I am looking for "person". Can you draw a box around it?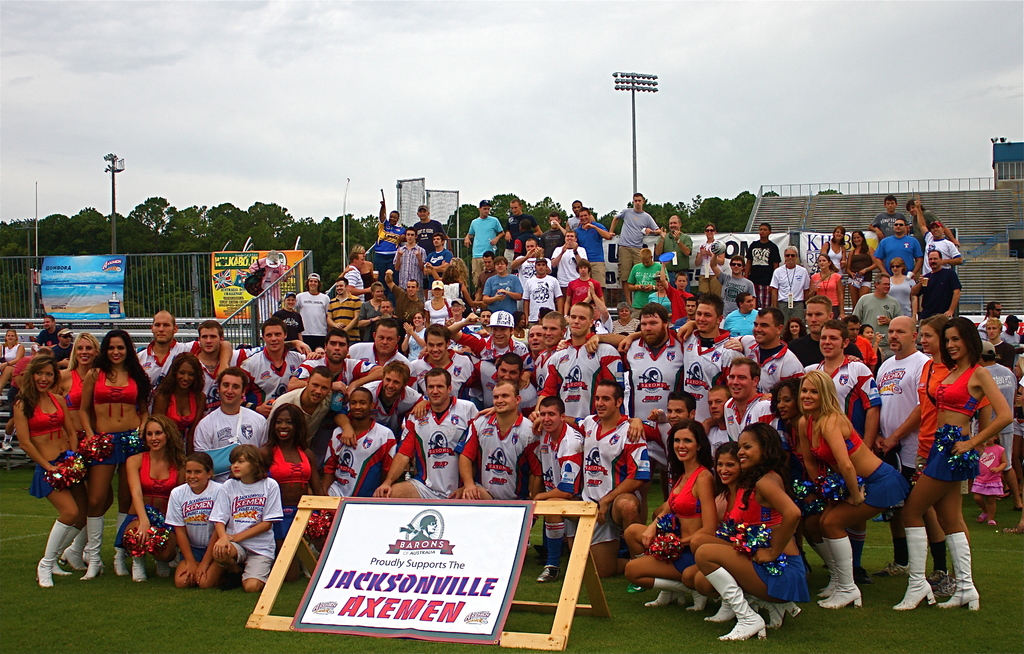
Sure, the bounding box is 188/365/269/484.
